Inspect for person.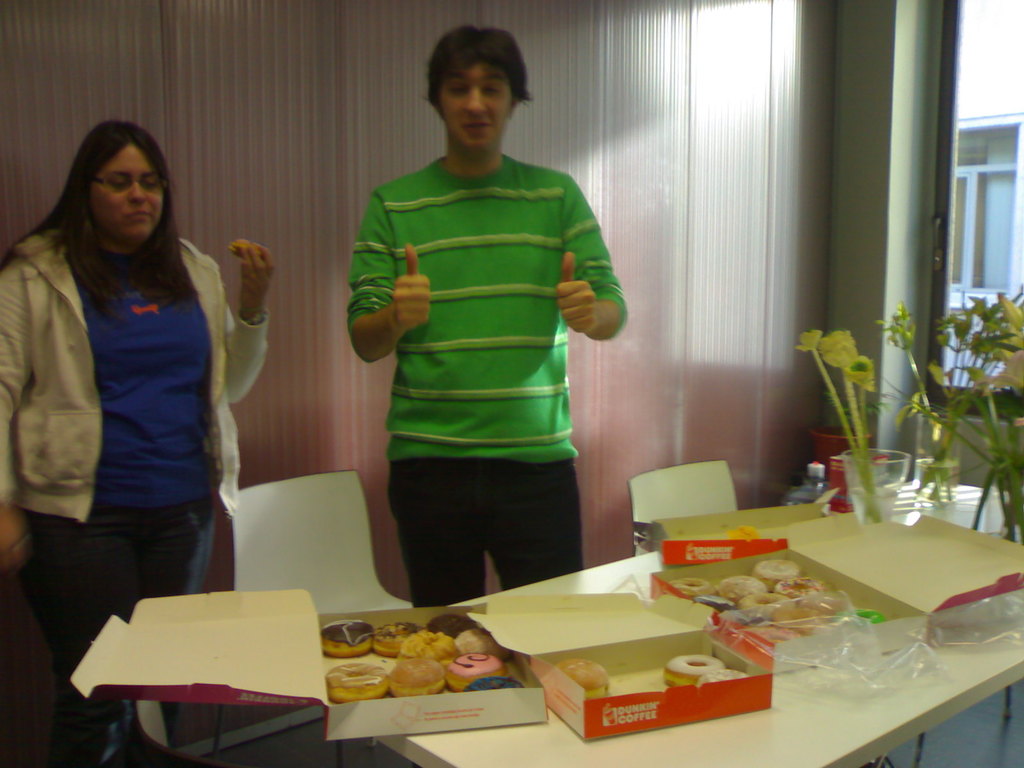
Inspection: bbox(322, 29, 625, 647).
